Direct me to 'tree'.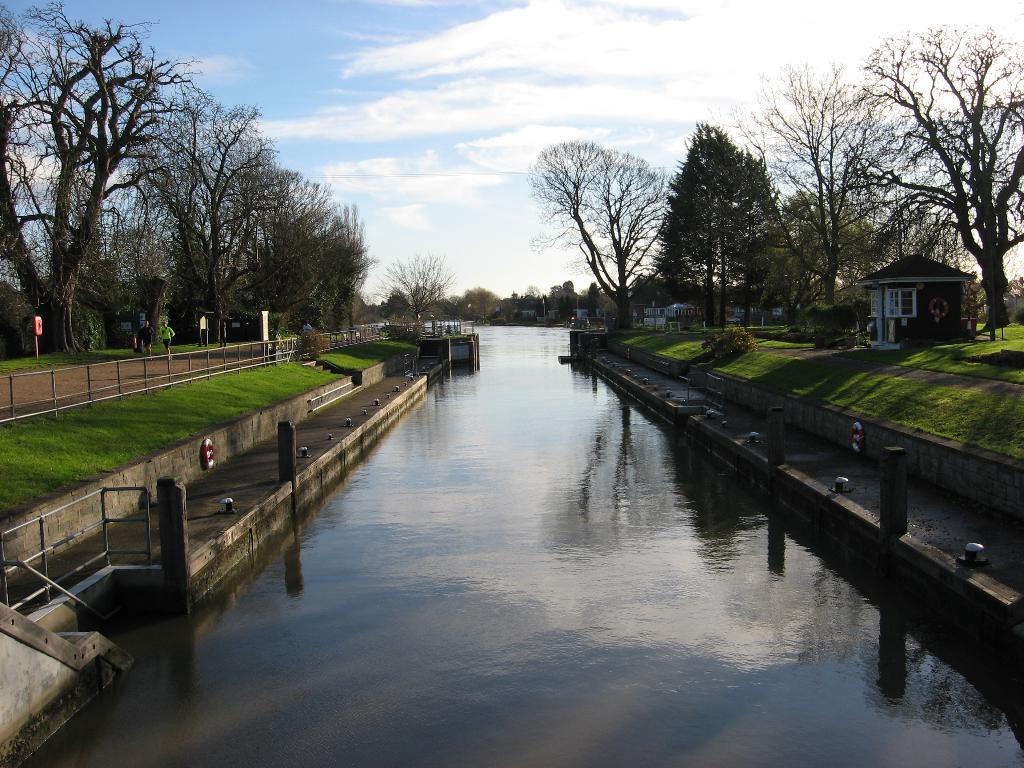
Direction: bbox=(375, 252, 457, 325).
